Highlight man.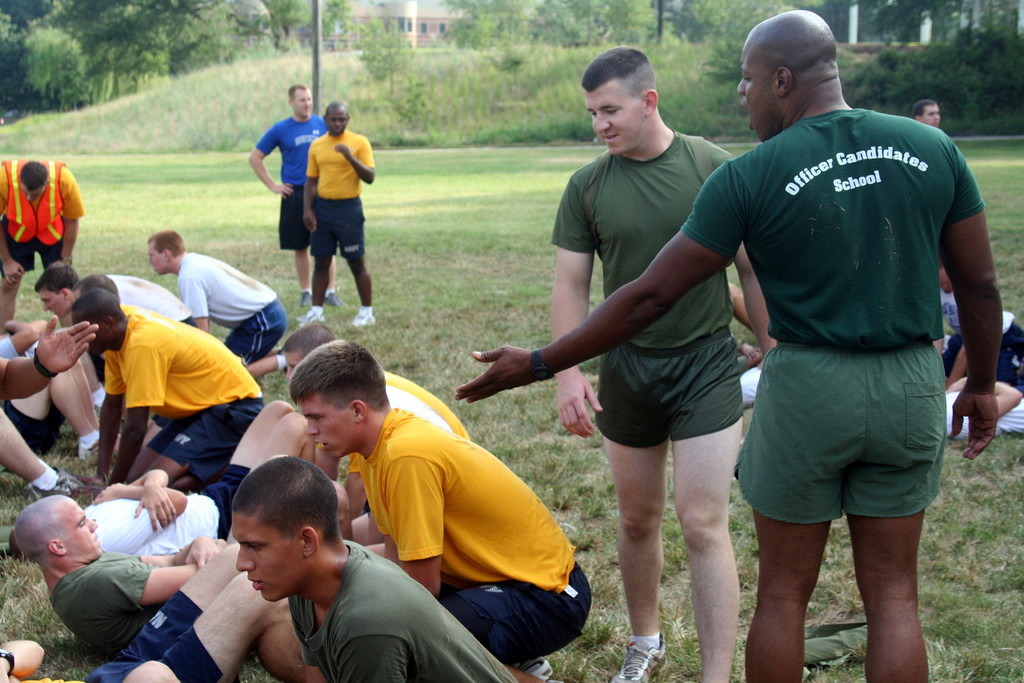
Highlighted region: 0 530 323 682.
